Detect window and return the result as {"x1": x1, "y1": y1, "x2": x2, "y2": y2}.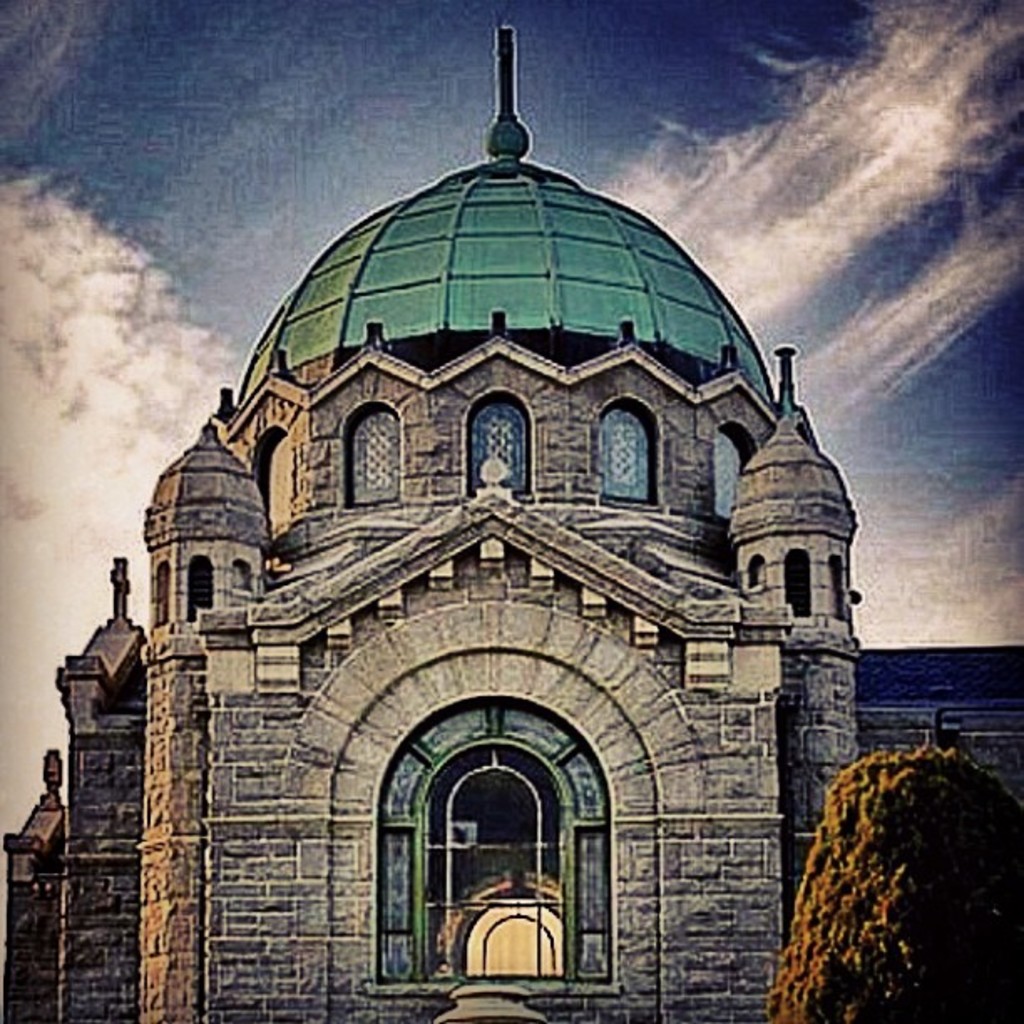
{"x1": 465, "y1": 398, "x2": 530, "y2": 492}.
